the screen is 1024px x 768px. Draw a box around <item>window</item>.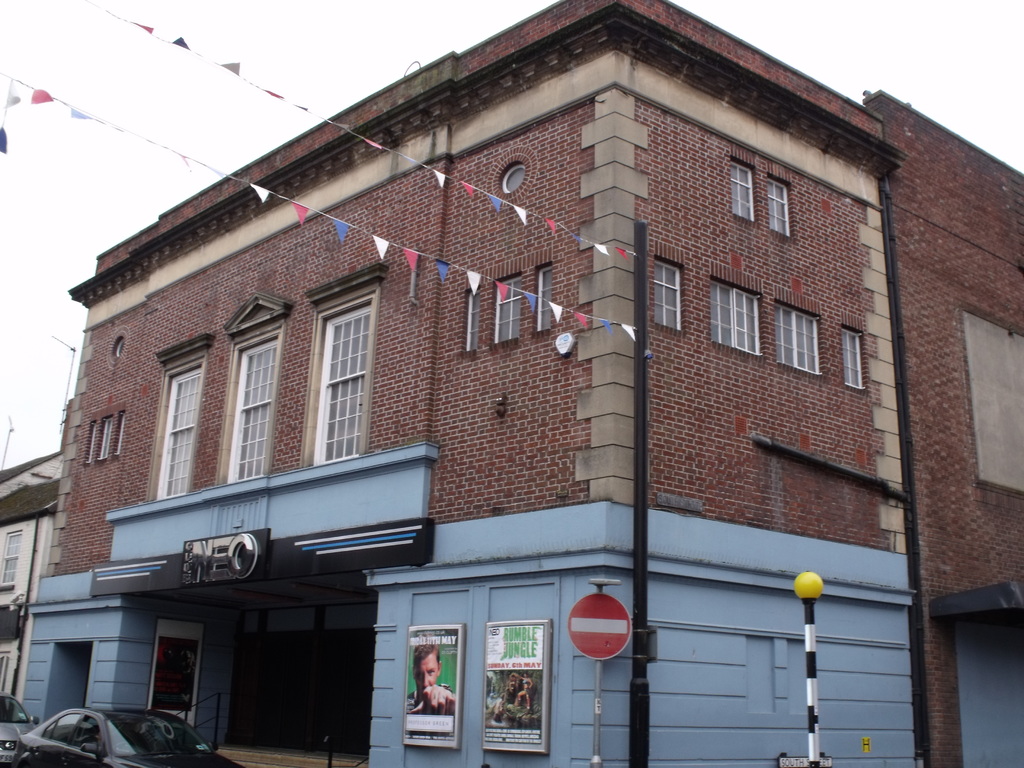
{"x1": 842, "y1": 330, "x2": 868, "y2": 389}.
